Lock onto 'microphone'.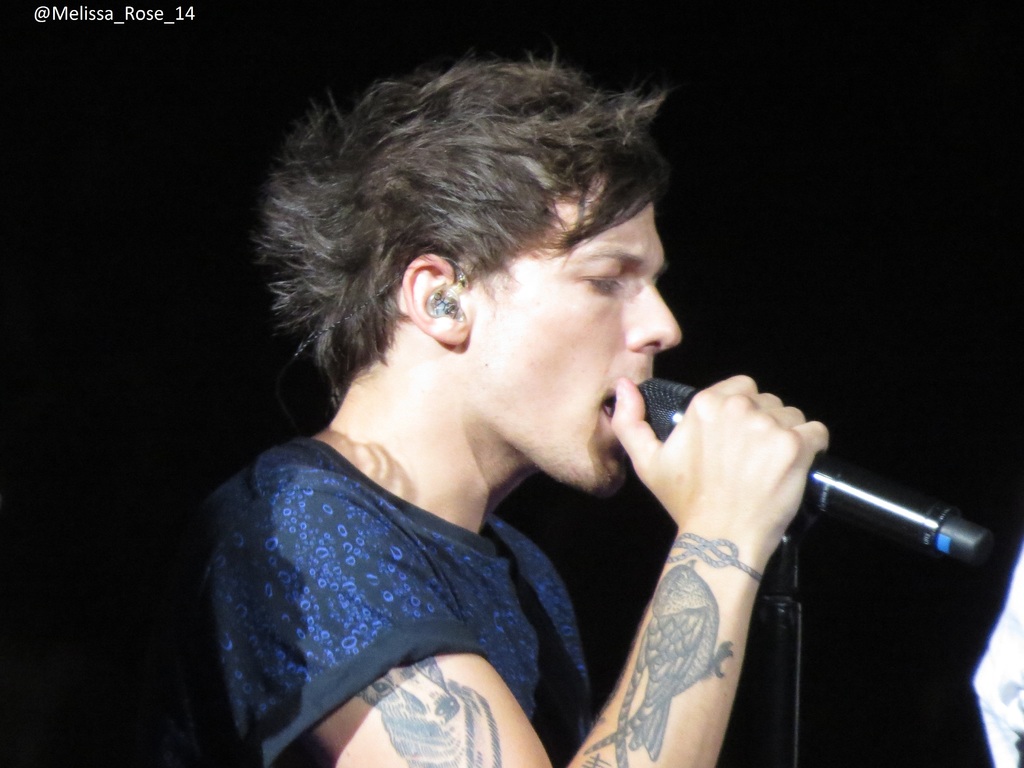
Locked: left=613, top=371, right=994, bottom=574.
